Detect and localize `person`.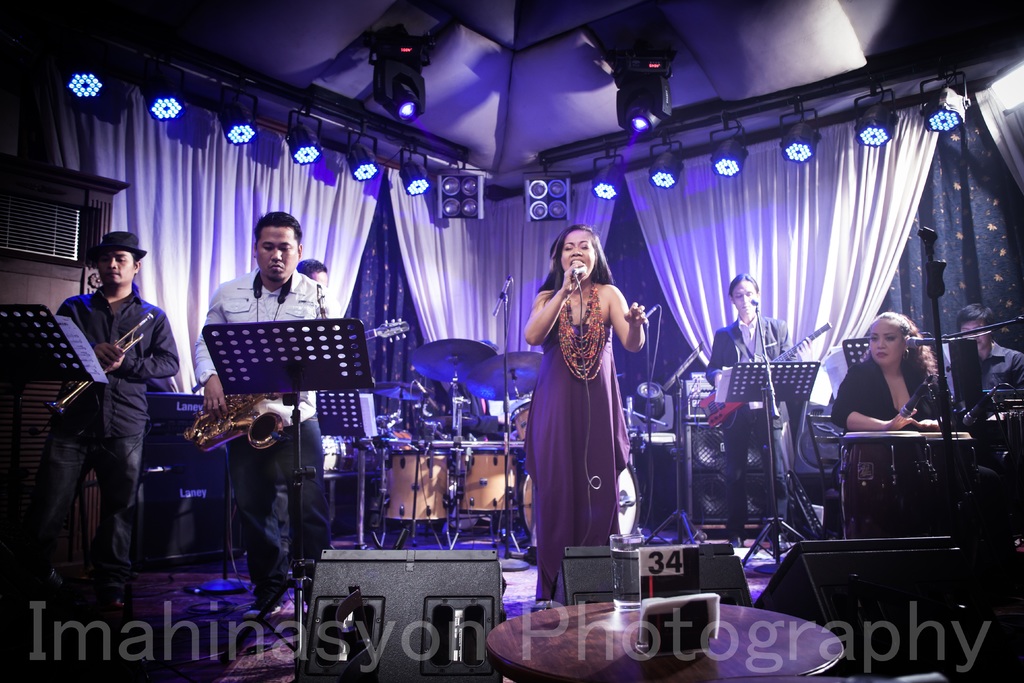
Localized at (left=195, top=212, right=319, bottom=613).
